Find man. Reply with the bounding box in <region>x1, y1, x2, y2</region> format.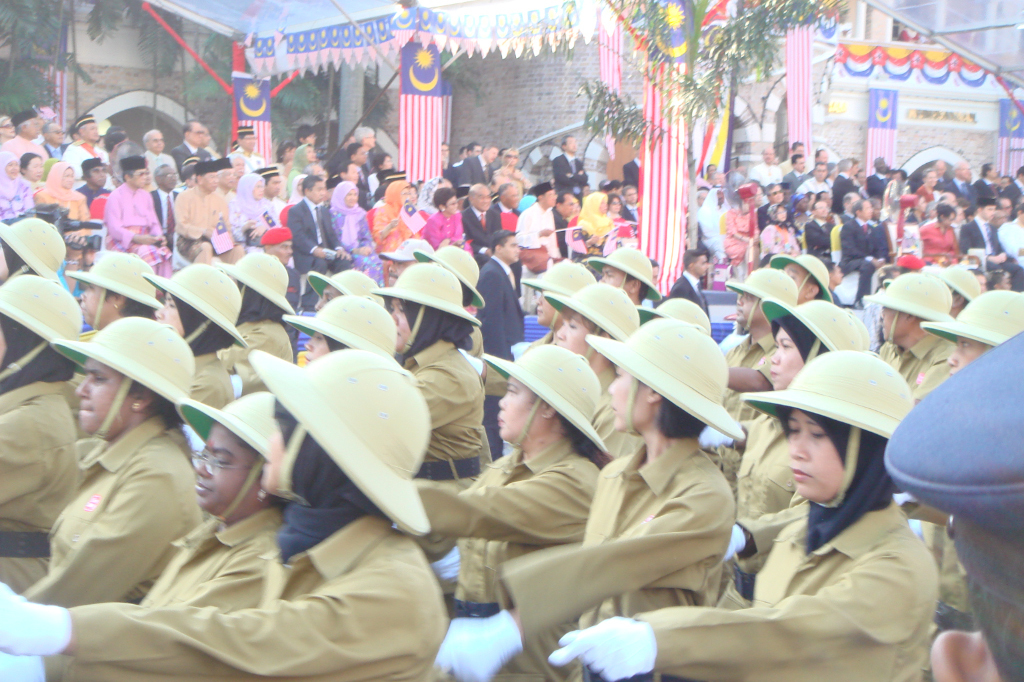
<region>930, 157, 946, 190</region>.
